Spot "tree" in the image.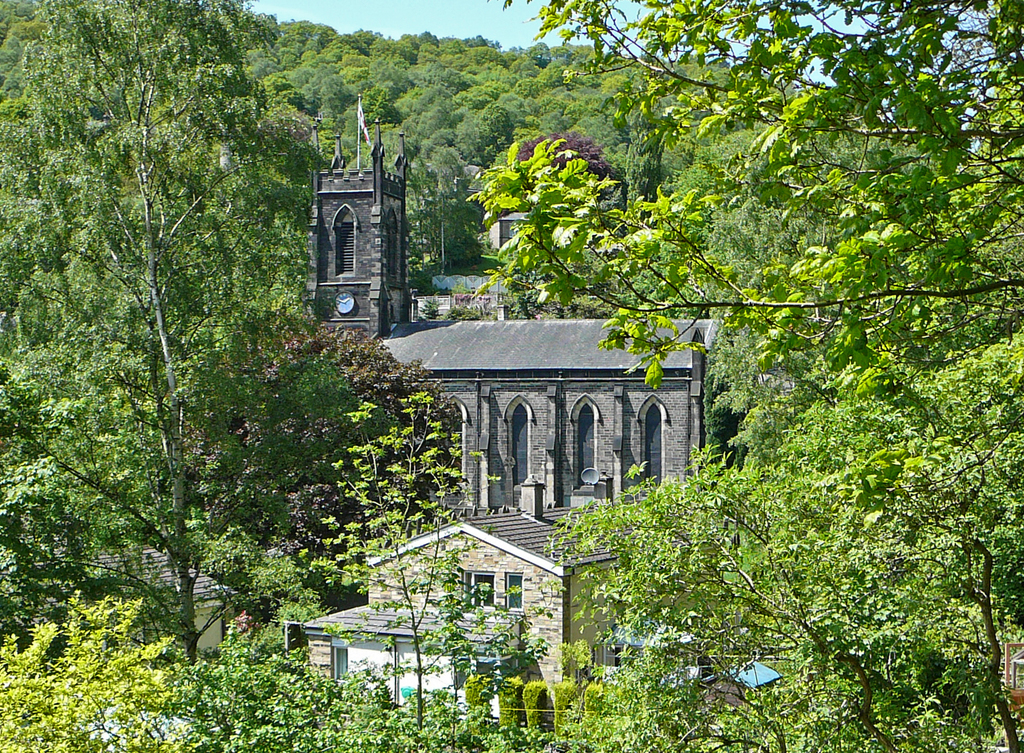
"tree" found at (x1=0, y1=0, x2=378, y2=654).
